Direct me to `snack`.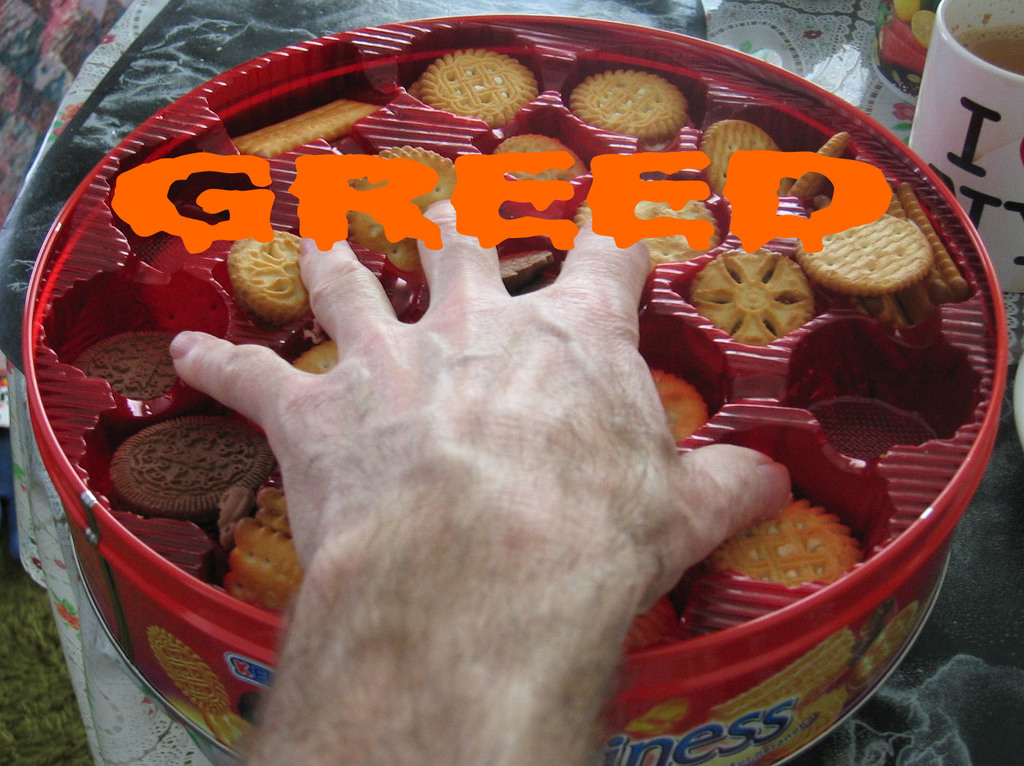
Direction: x1=80, y1=58, x2=963, y2=720.
